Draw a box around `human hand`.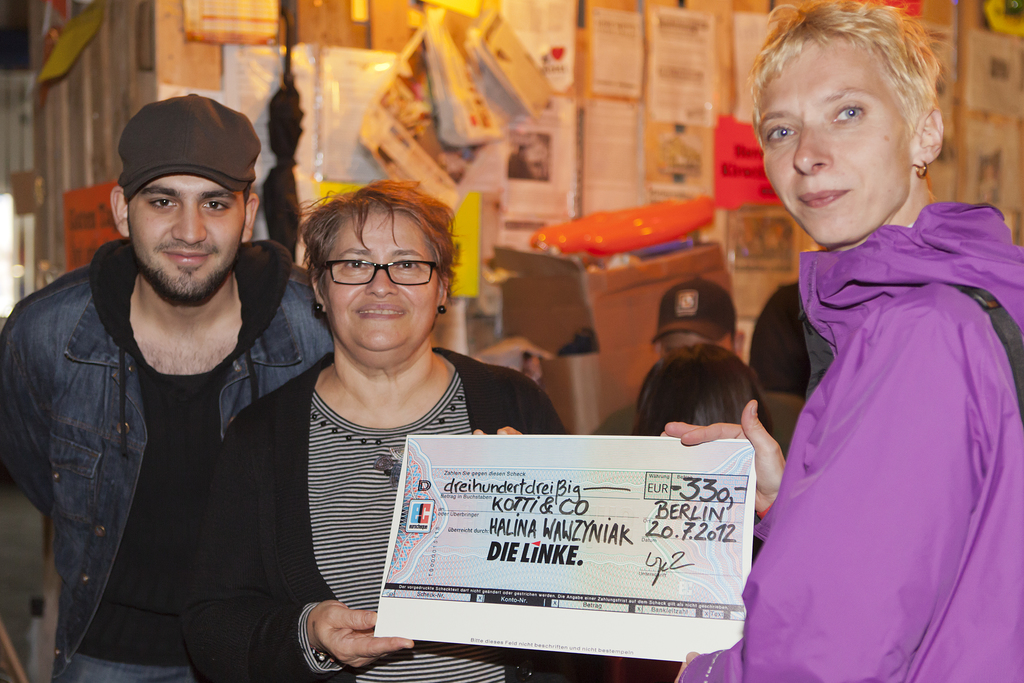
[left=472, top=423, right=523, bottom=434].
